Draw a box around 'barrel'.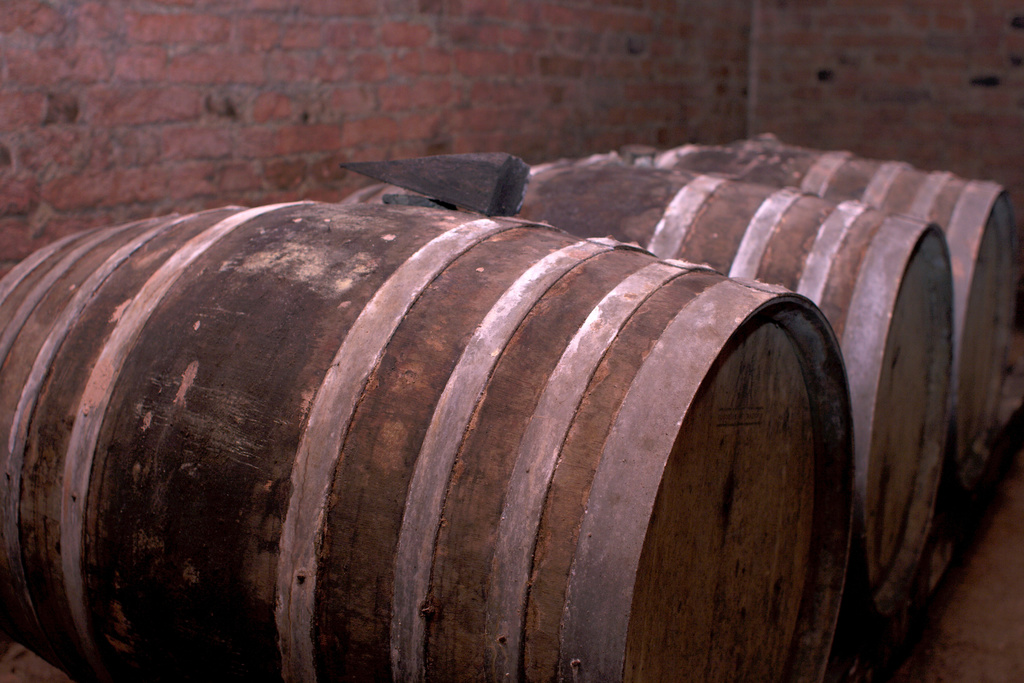
box=[623, 145, 1020, 458].
